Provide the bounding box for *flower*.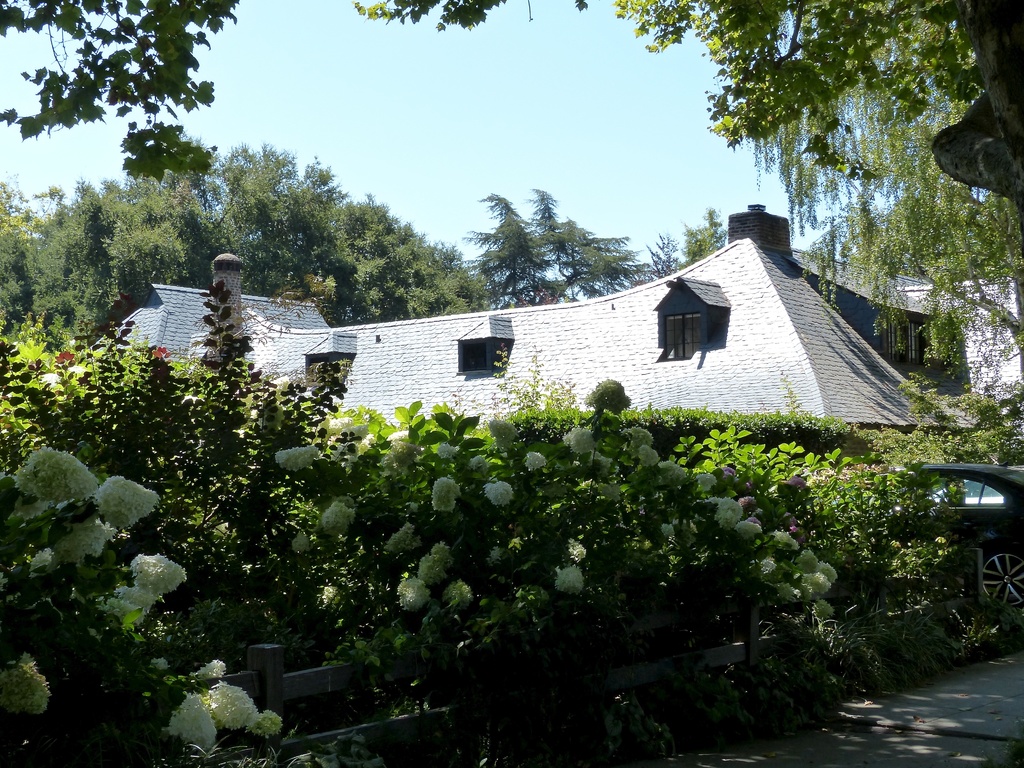
crop(2, 661, 49, 712).
